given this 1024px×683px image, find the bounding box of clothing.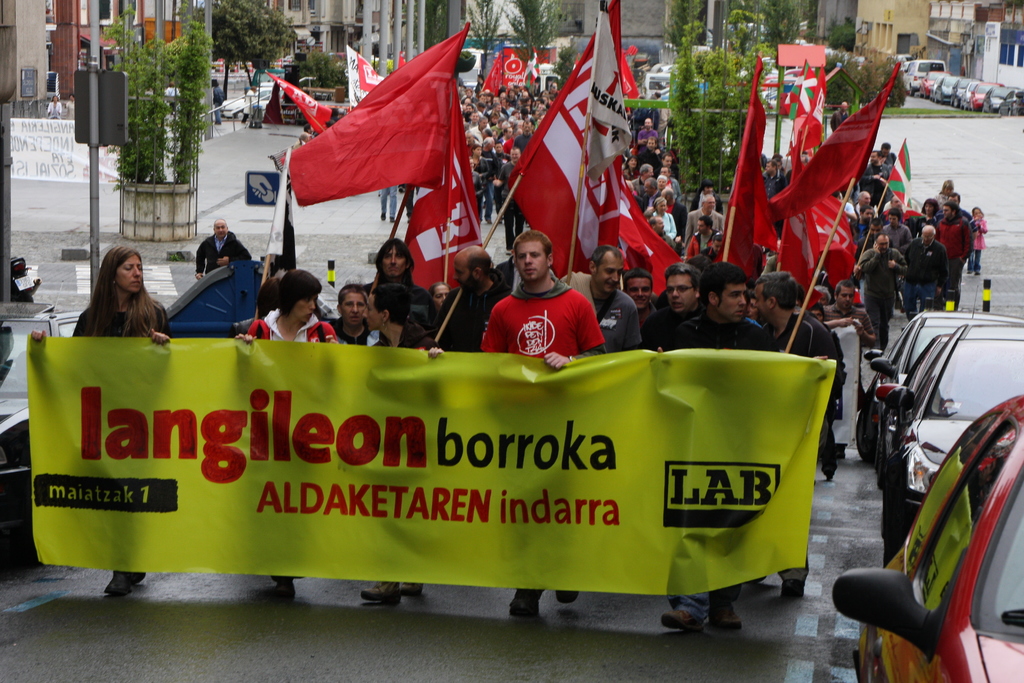
x1=213 y1=88 x2=220 y2=122.
